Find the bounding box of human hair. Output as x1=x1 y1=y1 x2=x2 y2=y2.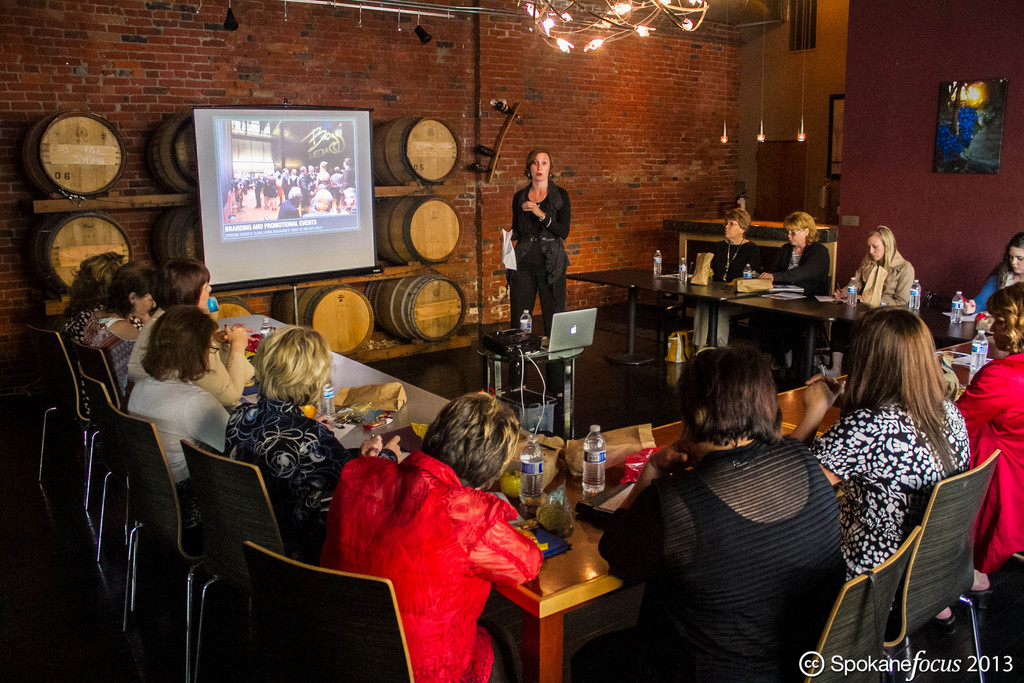
x1=291 y1=167 x2=296 y2=175.
